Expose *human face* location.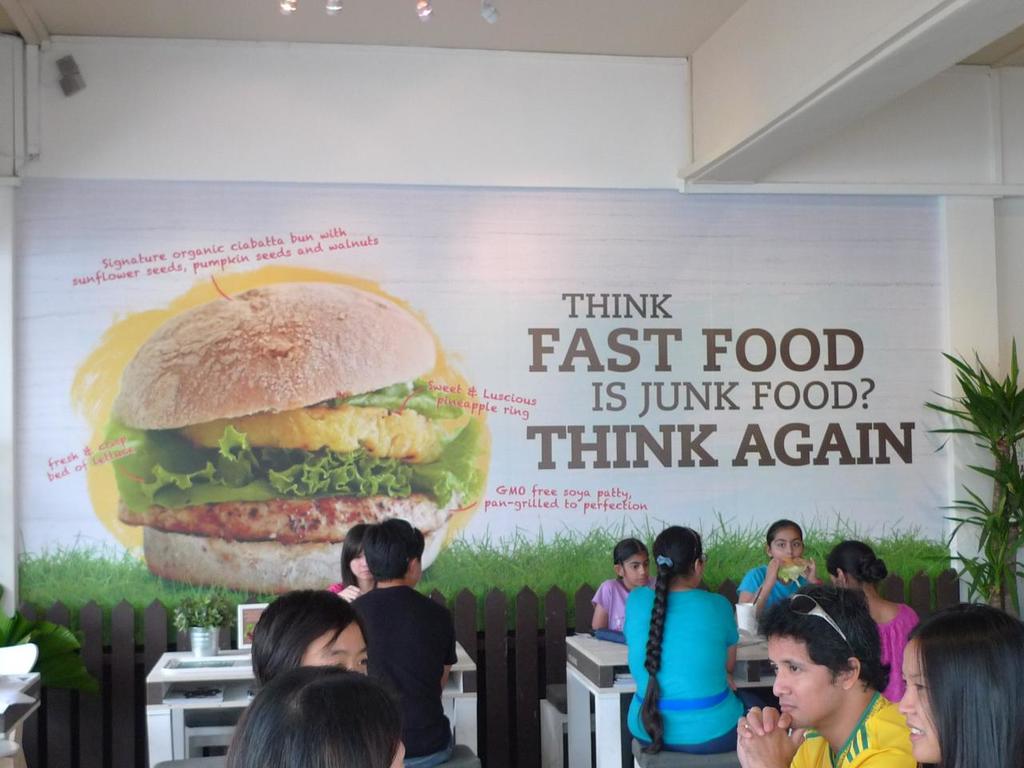
Exposed at 302/616/366/678.
